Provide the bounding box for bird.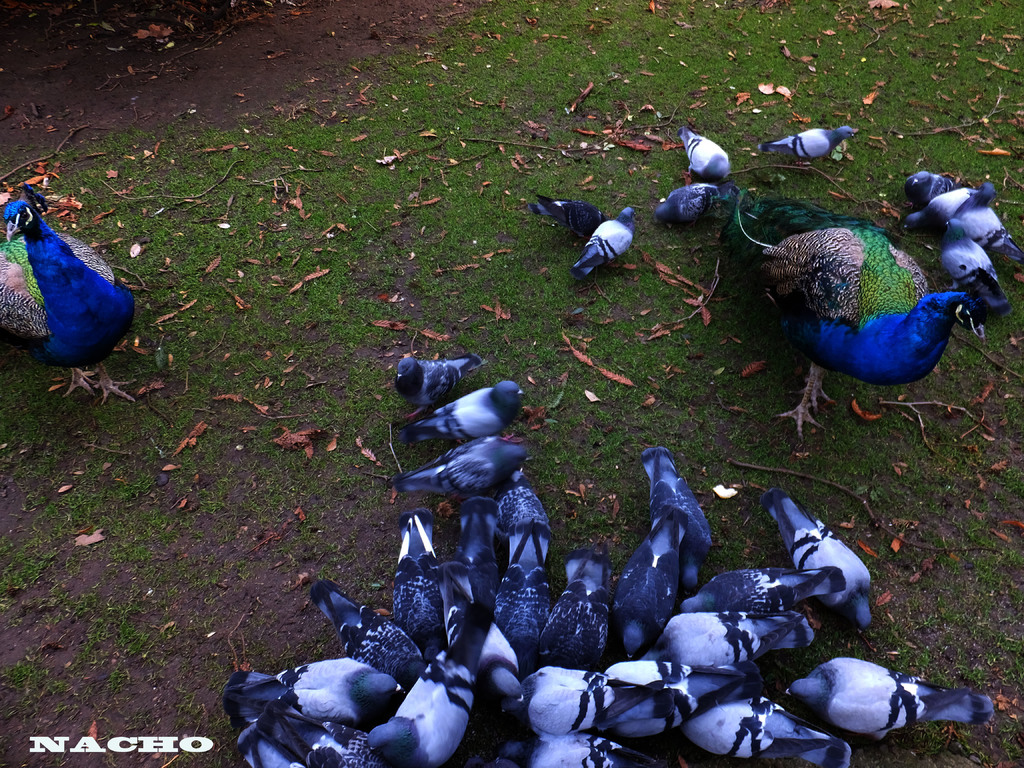
BBox(687, 129, 732, 186).
